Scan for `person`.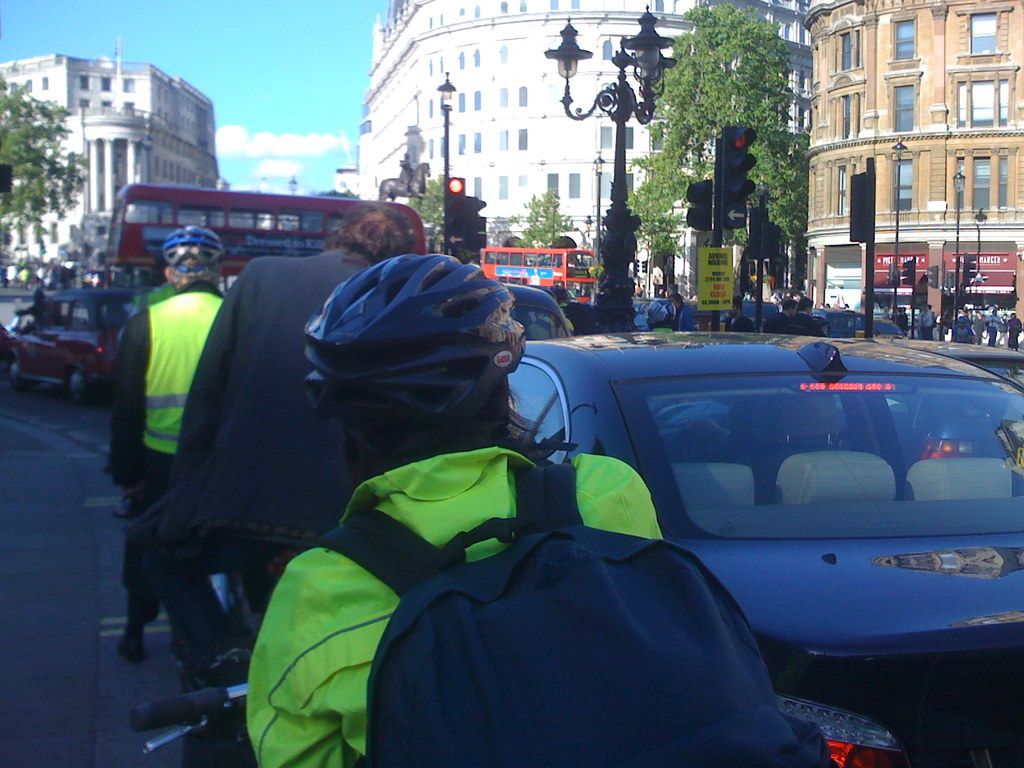
Scan result: [x1=158, y1=204, x2=454, y2=689].
